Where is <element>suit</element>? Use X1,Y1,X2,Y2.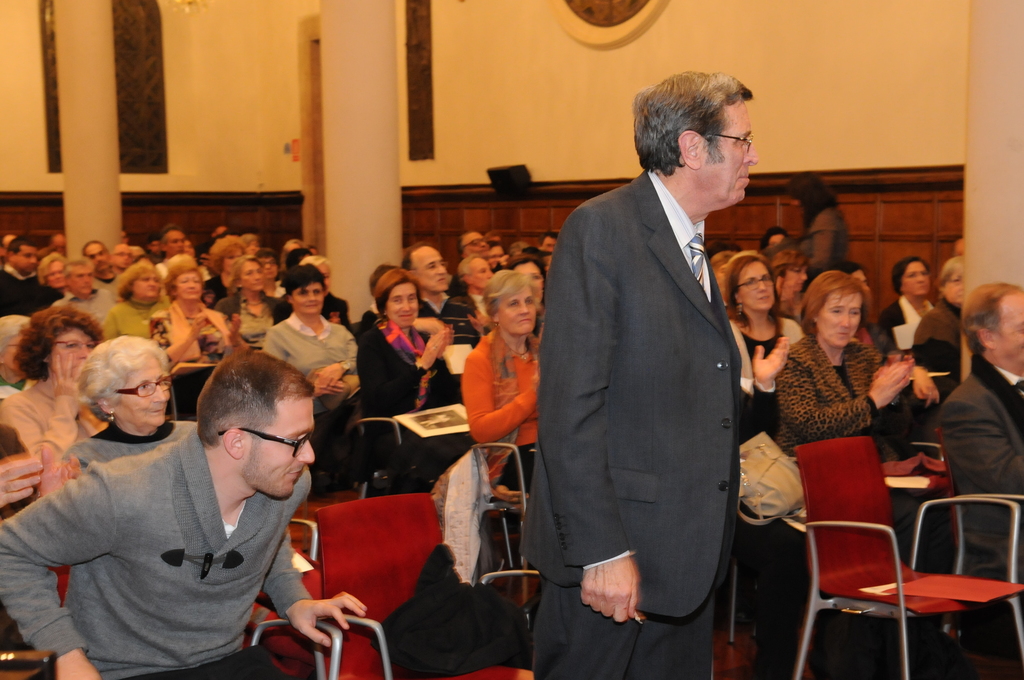
517,168,773,654.
